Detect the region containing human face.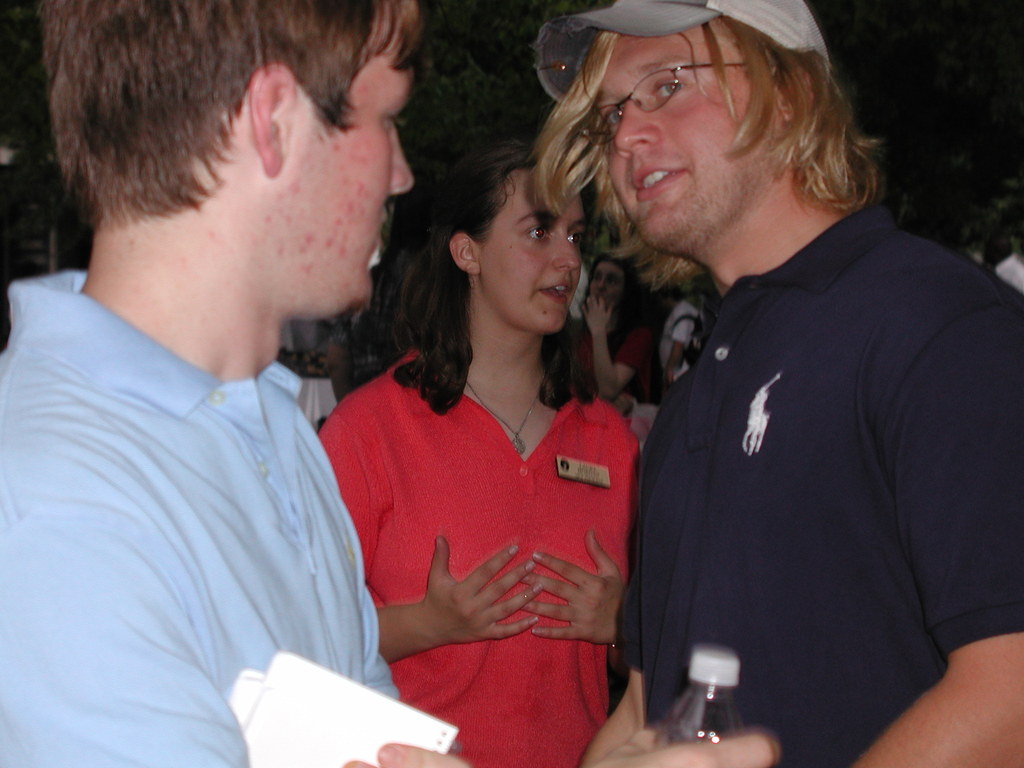
(292,17,414,307).
